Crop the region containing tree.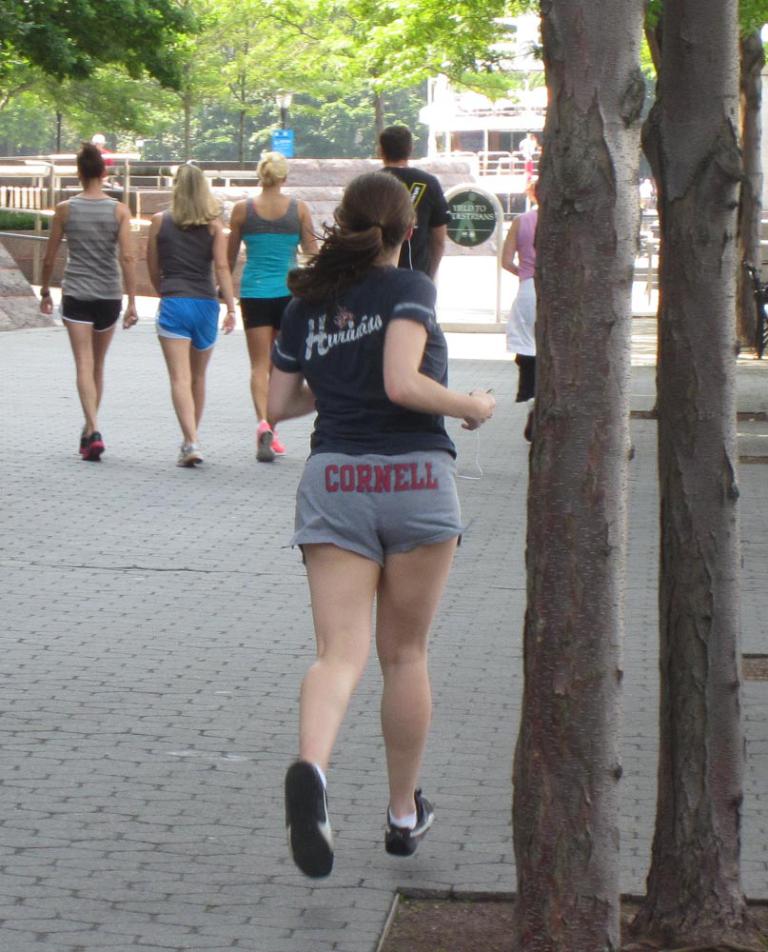
Crop region: x1=508, y1=1, x2=767, y2=951.
